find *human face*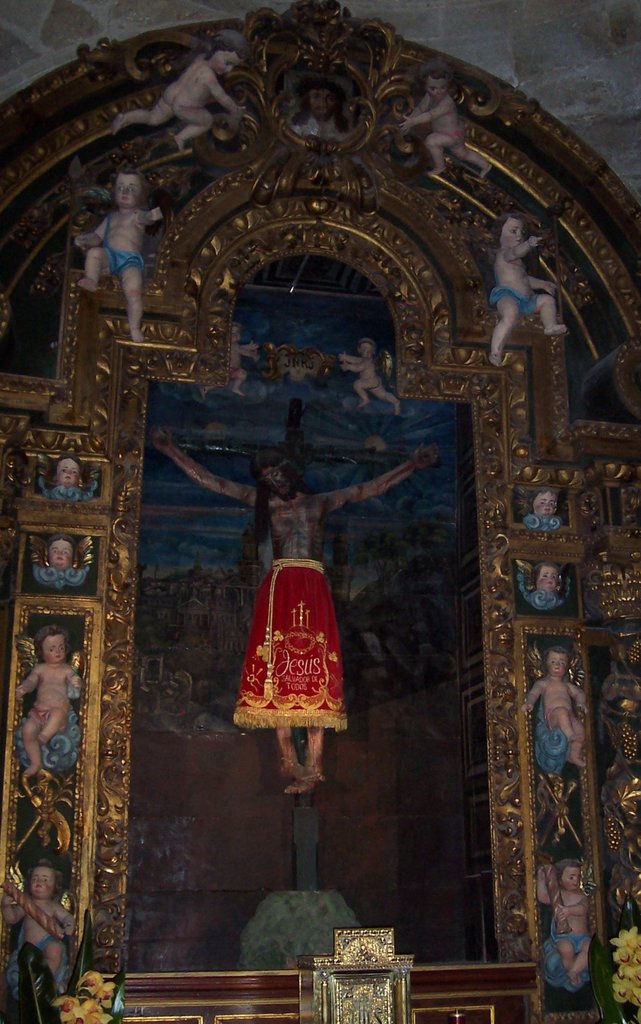
x1=40, y1=633, x2=70, y2=664
